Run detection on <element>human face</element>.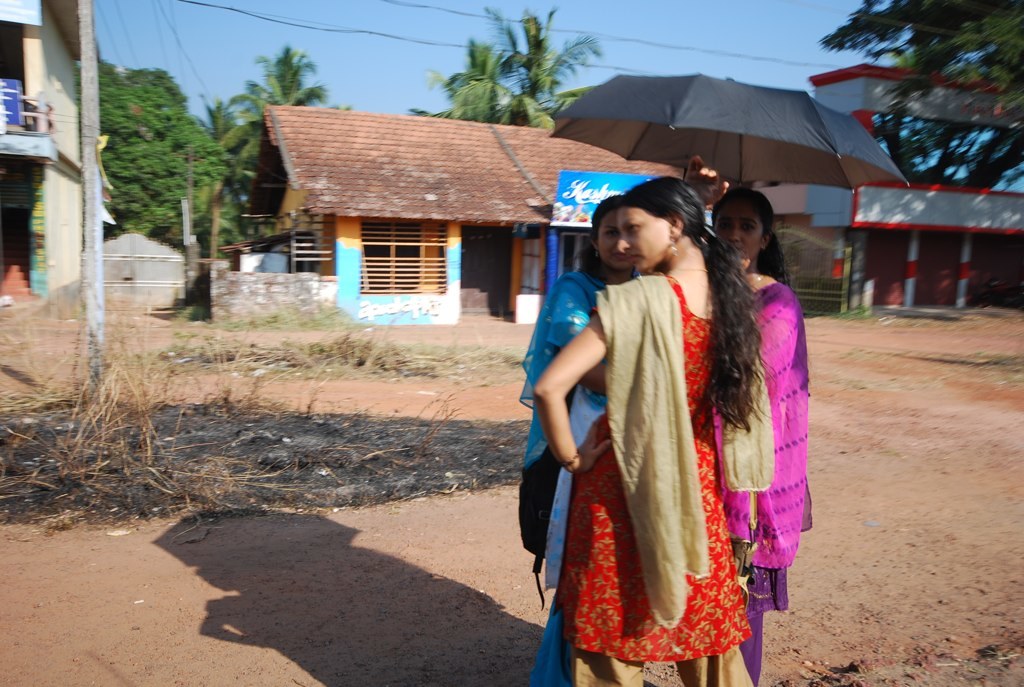
Result: <bbox>618, 204, 684, 274</bbox>.
